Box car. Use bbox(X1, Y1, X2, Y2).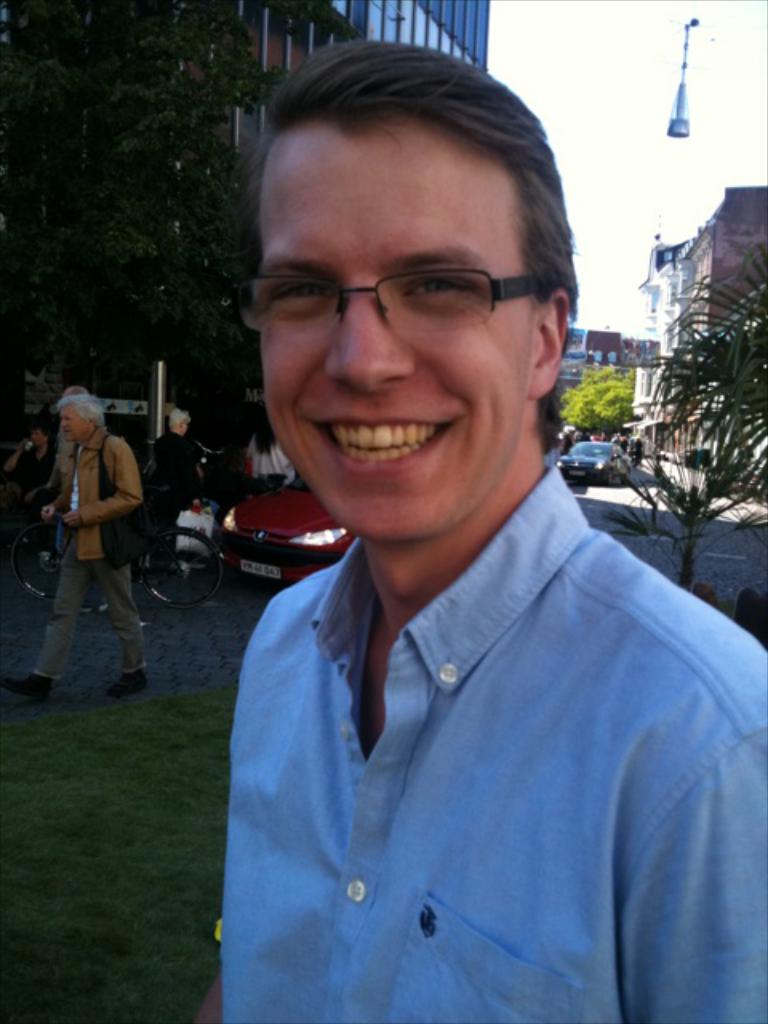
bbox(218, 475, 357, 594).
